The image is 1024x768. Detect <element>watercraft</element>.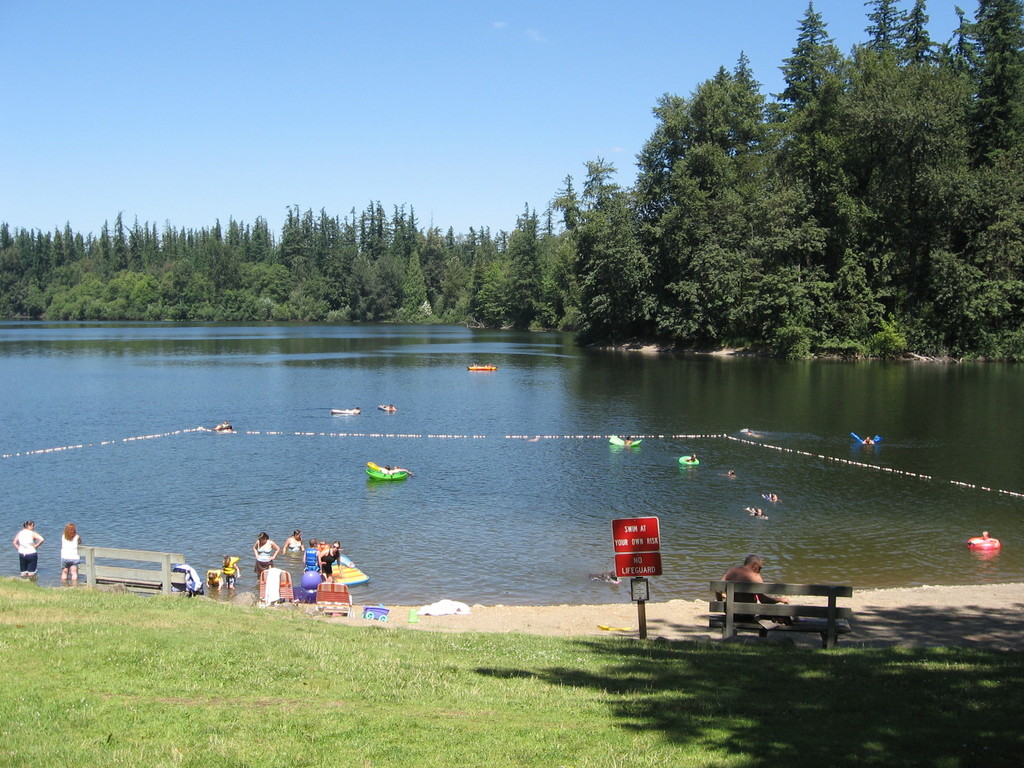
Detection: (680,450,702,465).
